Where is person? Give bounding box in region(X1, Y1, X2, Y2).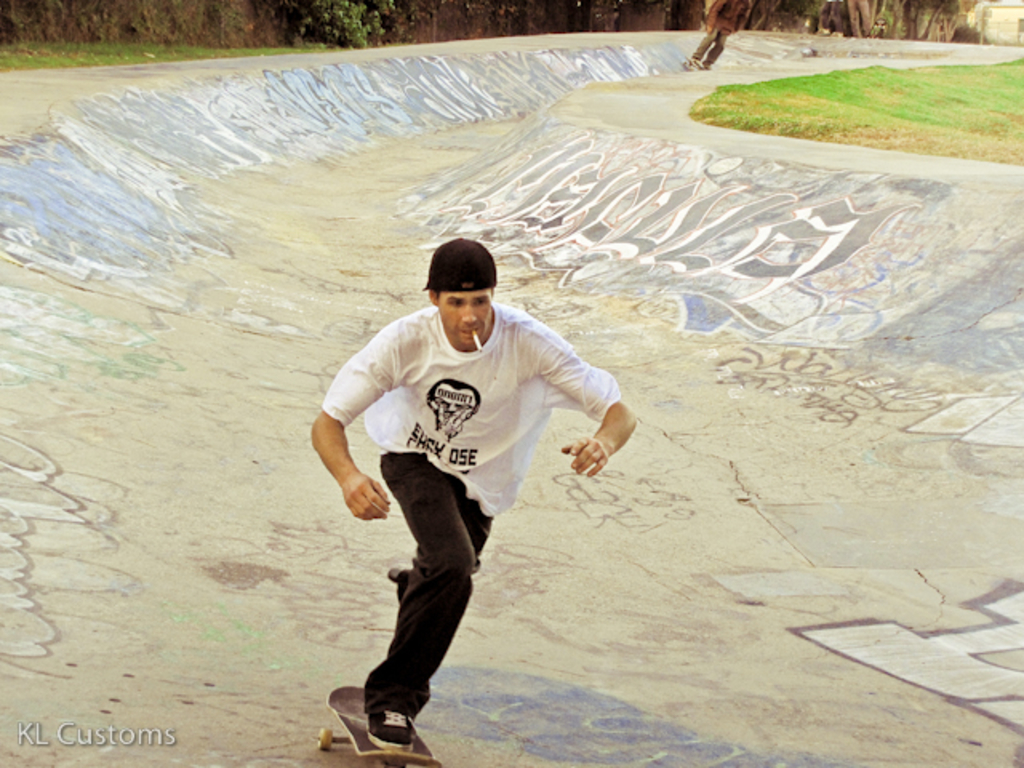
region(685, 0, 747, 74).
